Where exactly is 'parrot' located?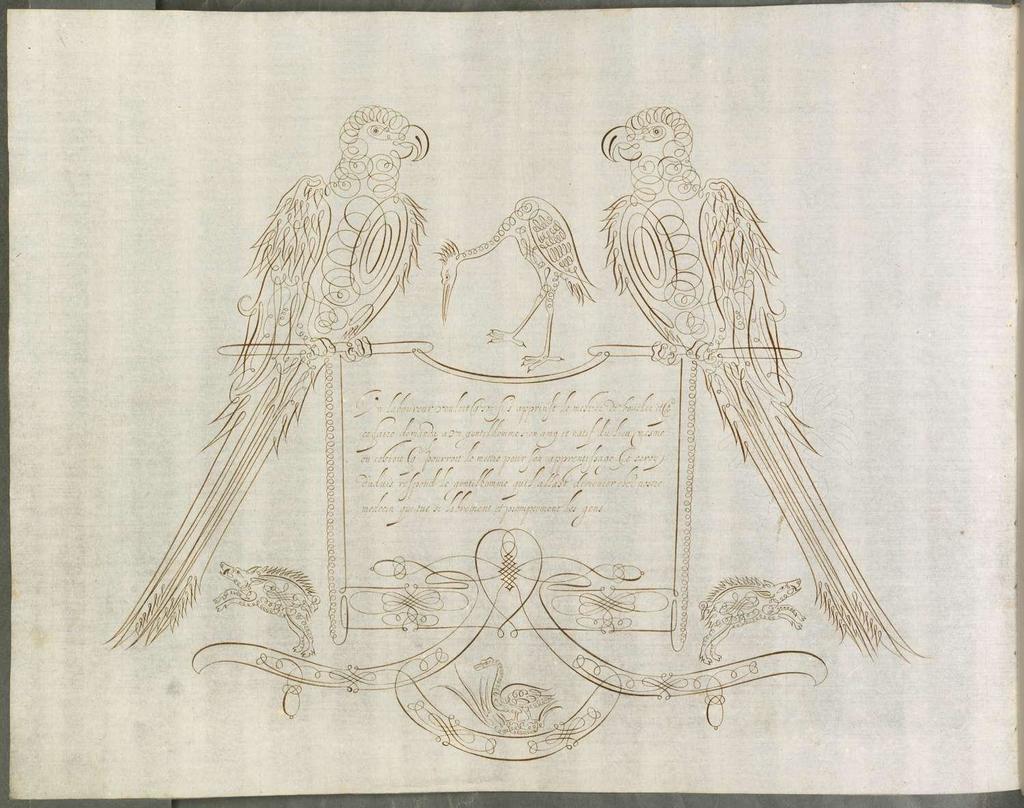
Its bounding box is detection(599, 104, 920, 660).
